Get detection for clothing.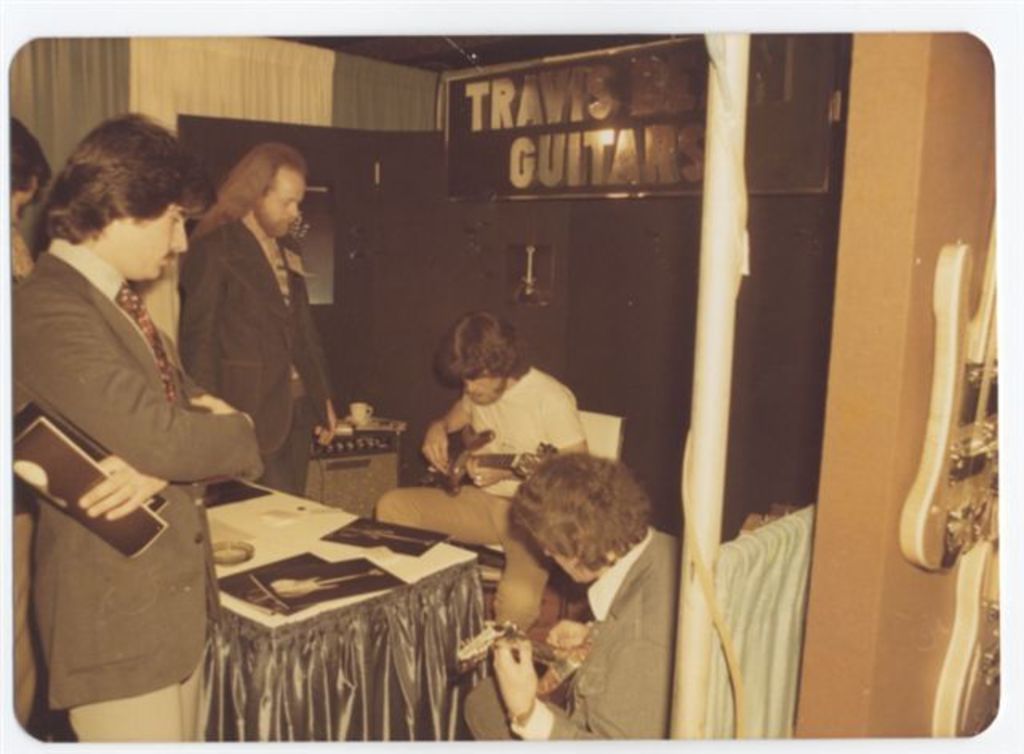
Detection: bbox=(462, 527, 680, 744).
